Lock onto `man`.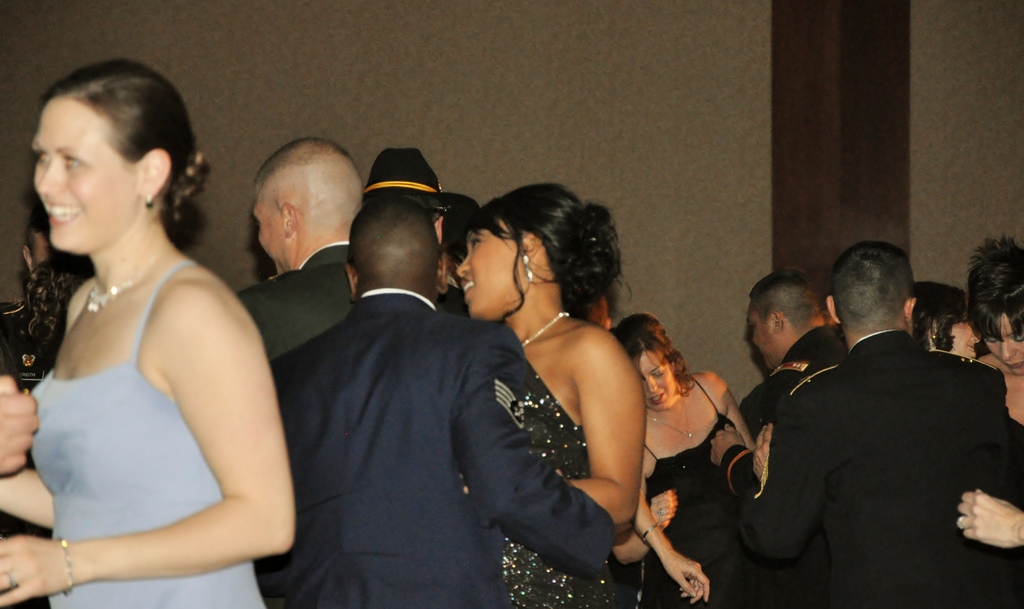
Locked: 228,138,362,368.
